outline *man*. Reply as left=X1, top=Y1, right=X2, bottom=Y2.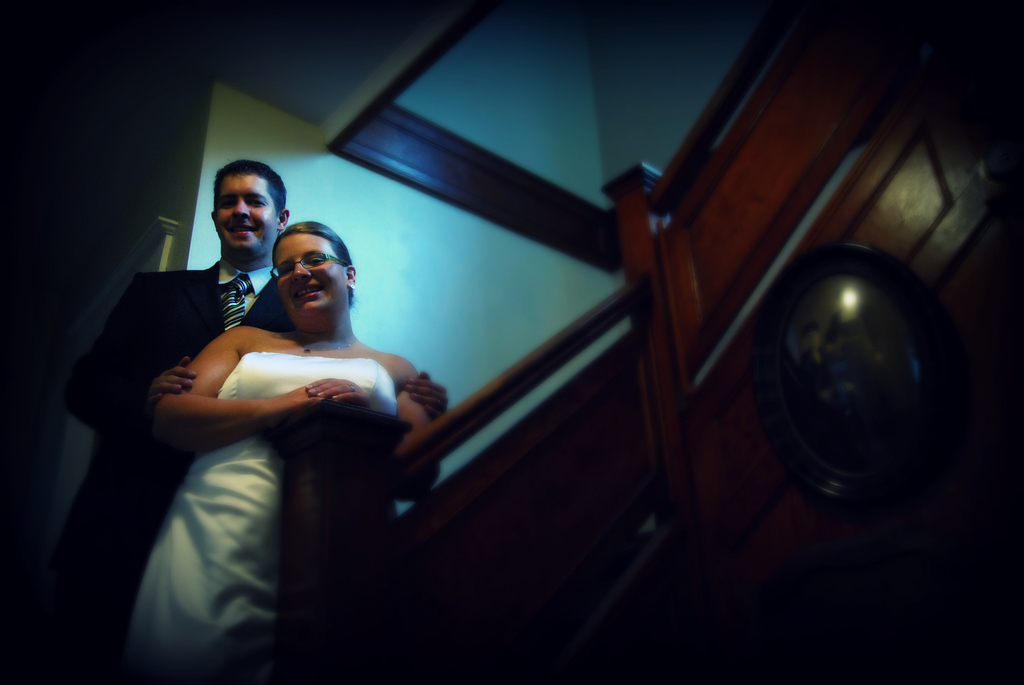
left=42, top=158, right=444, bottom=684.
